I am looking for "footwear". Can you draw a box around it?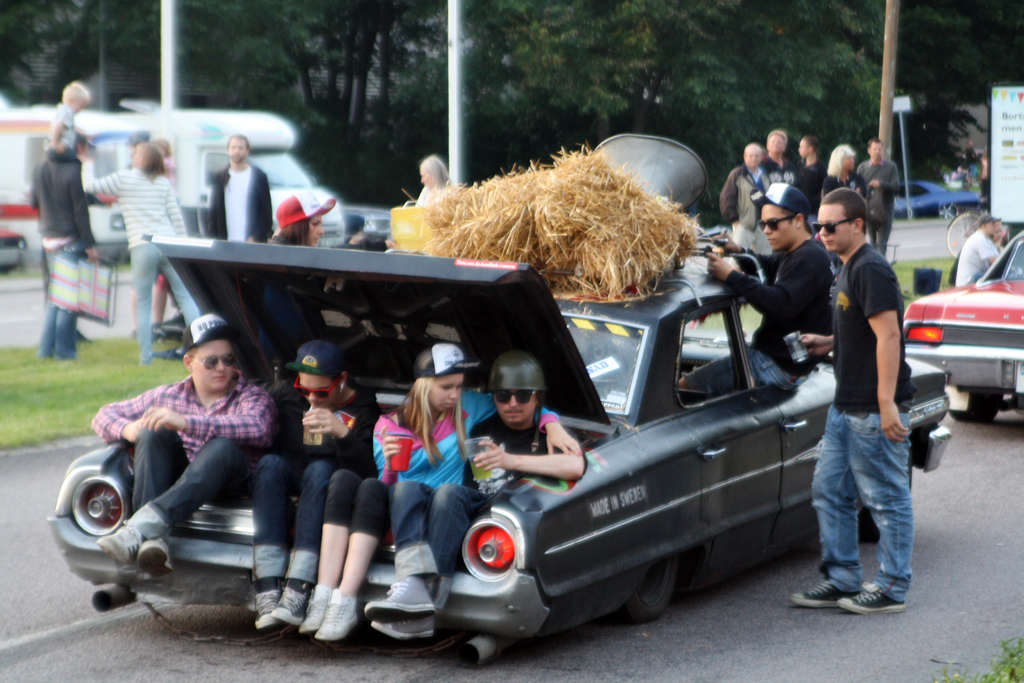
Sure, the bounding box is box(369, 616, 436, 641).
